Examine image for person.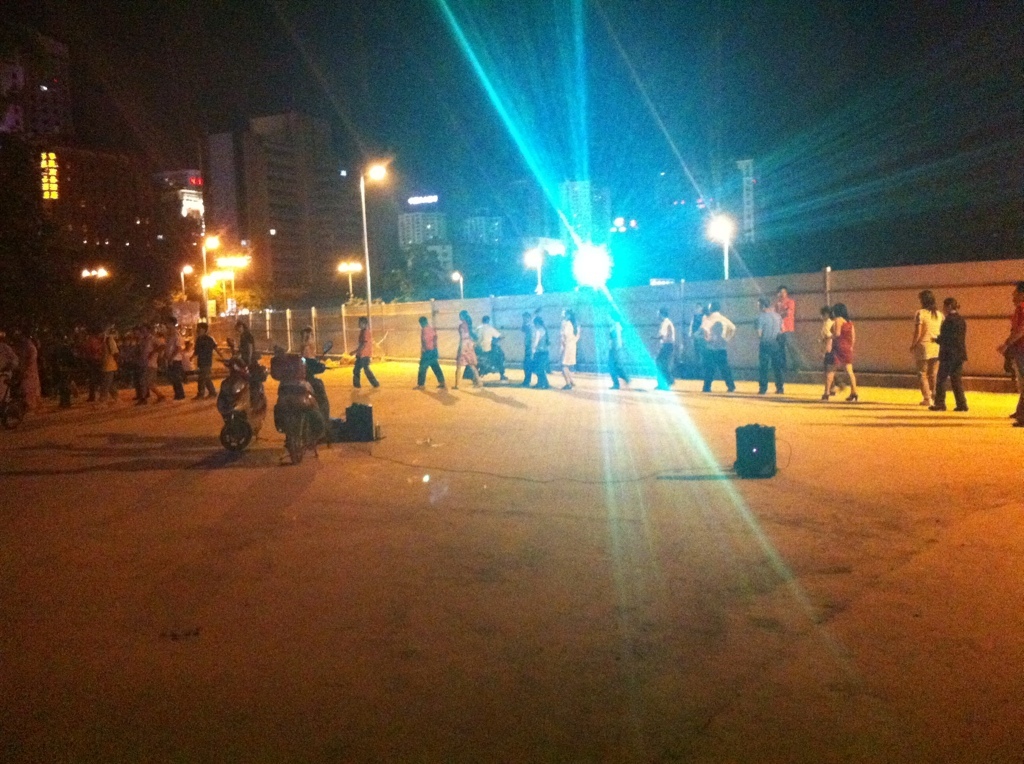
Examination result: [772,287,791,382].
